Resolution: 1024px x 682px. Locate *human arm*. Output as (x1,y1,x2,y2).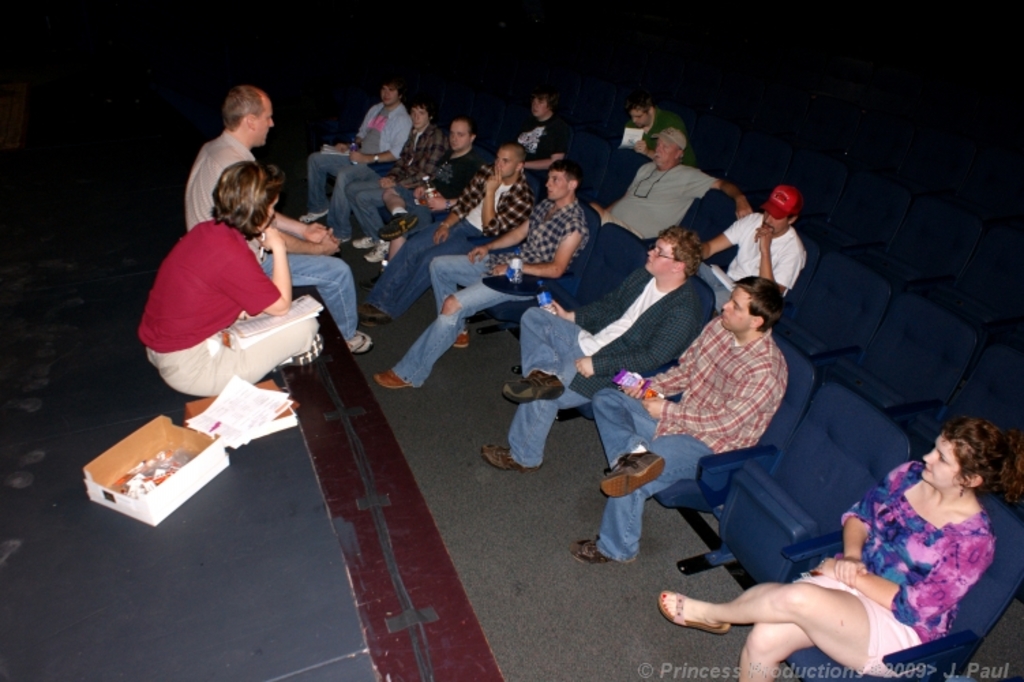
(819,543,994,617).
